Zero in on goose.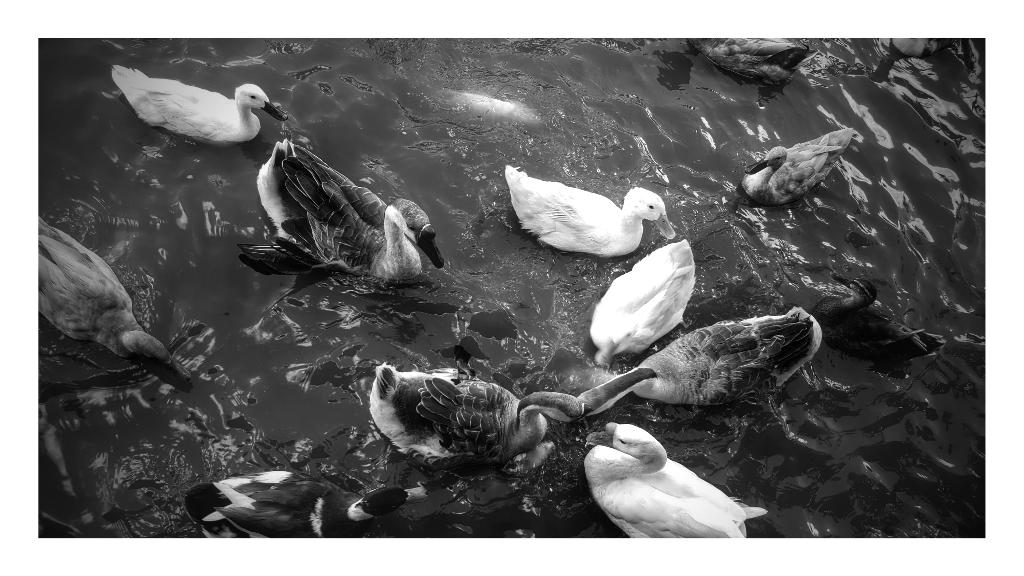
Zeroed in: 189/471/440/548.
